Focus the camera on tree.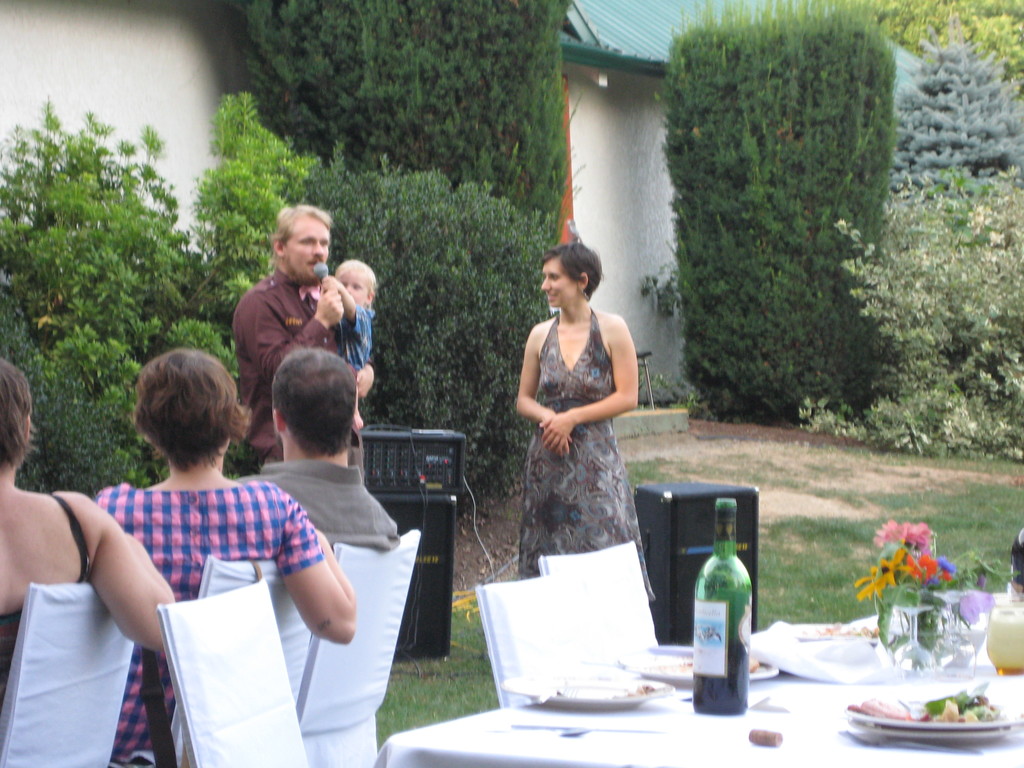
Focus region: {"left": 340, "top": 168, "right": 604, "bottom": 502}.
